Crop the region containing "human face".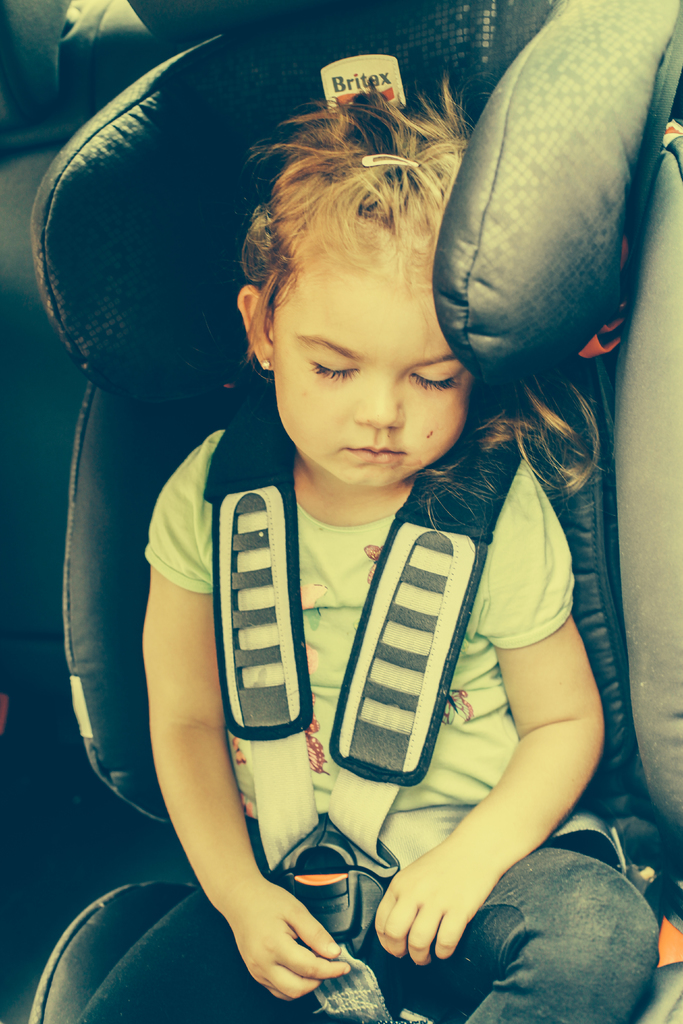
Crop region: [x1=276, y1=226, x2=475, y2=486].
